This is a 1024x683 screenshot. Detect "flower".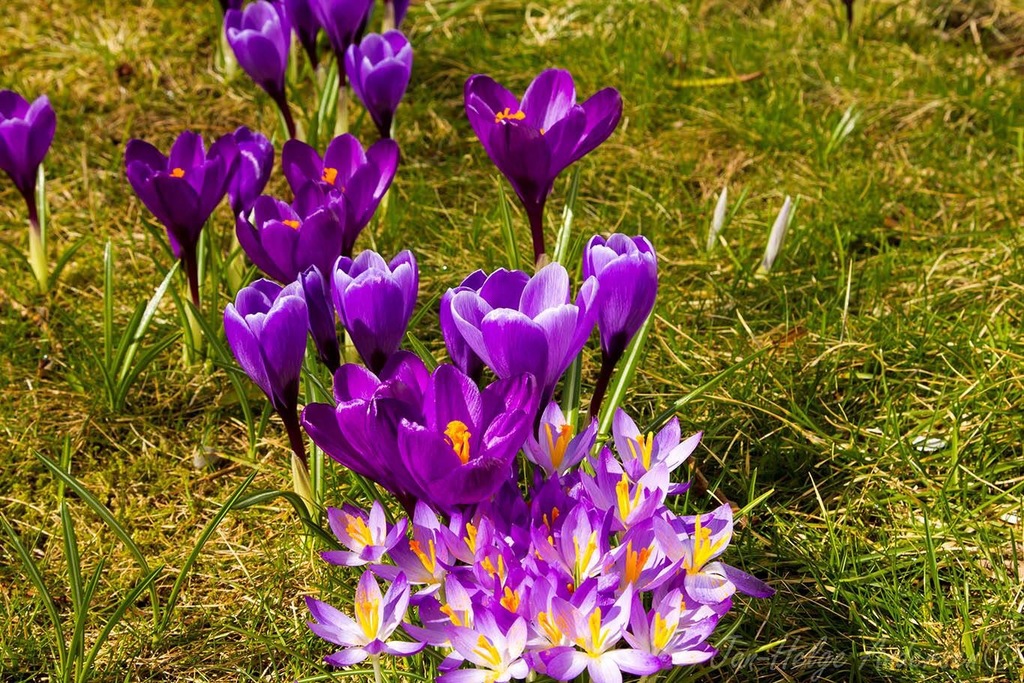
(x1=346, y1=31, x2=412, y2=125).
